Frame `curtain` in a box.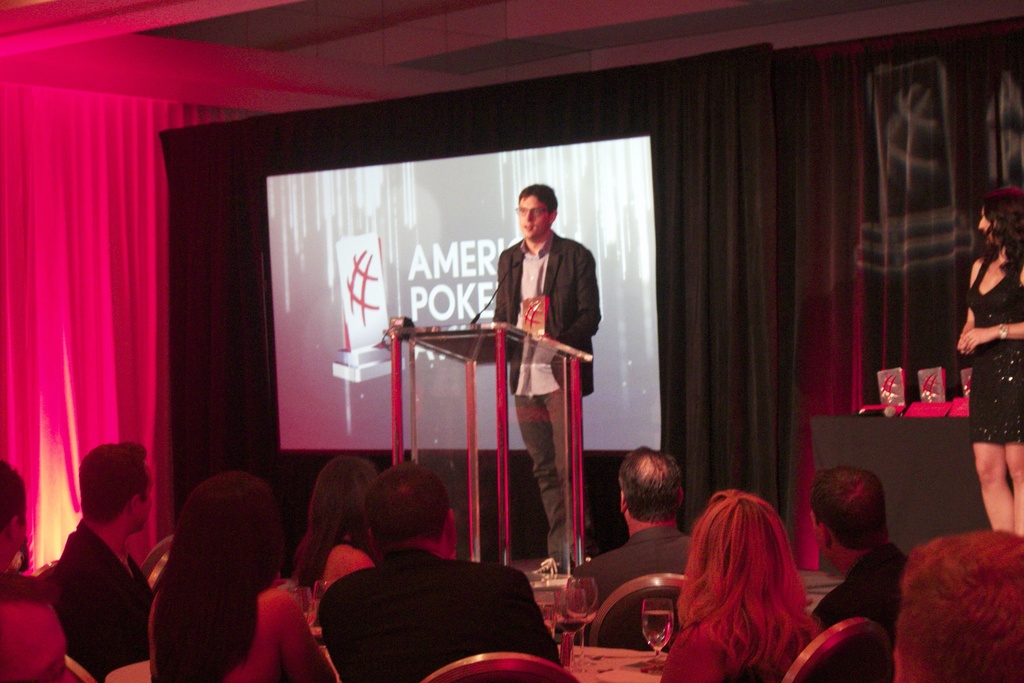
bbox=(140, 46, 792, 563).
